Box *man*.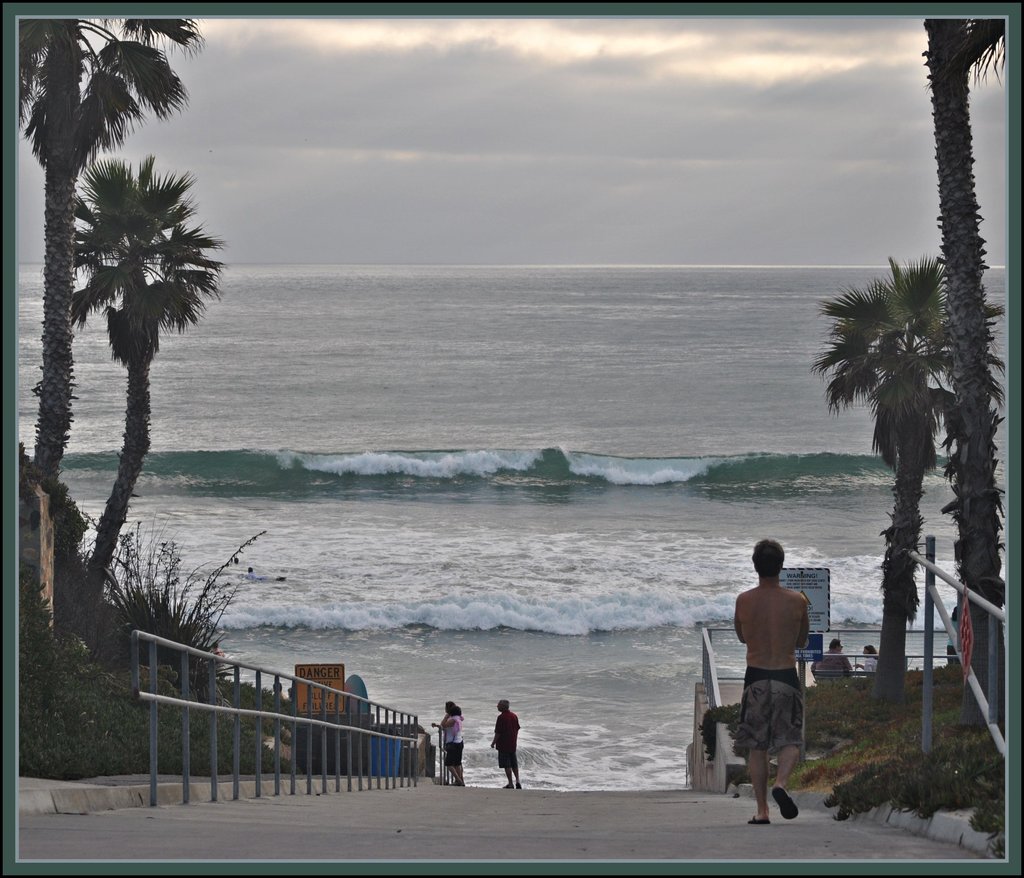
812:641:849:674.
